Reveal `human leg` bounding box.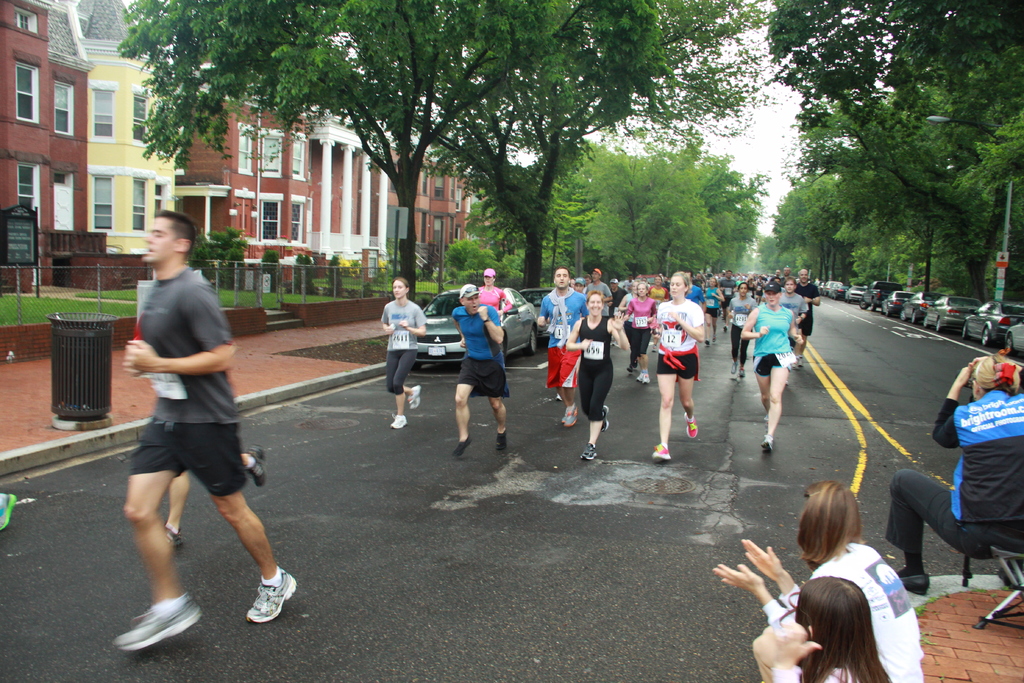
Revealed: {"left": 487, "top": 370, "right": 506, "bottom": 450}.
